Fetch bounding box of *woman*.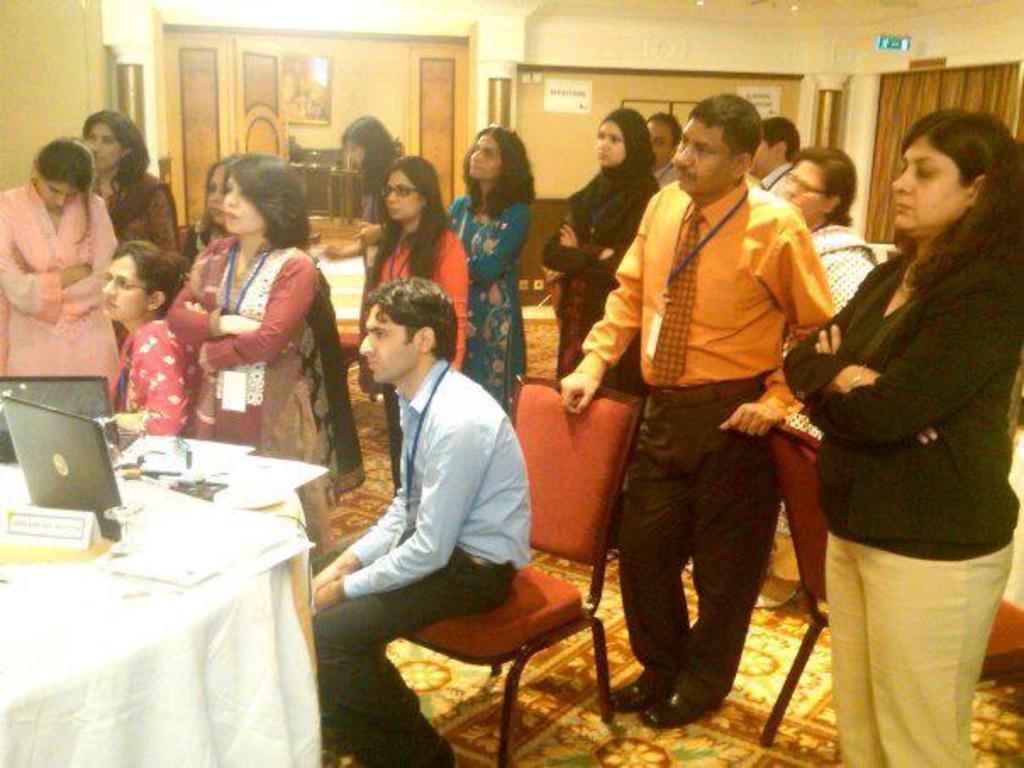
Bbox: rect(102, 239, 202, 437).
